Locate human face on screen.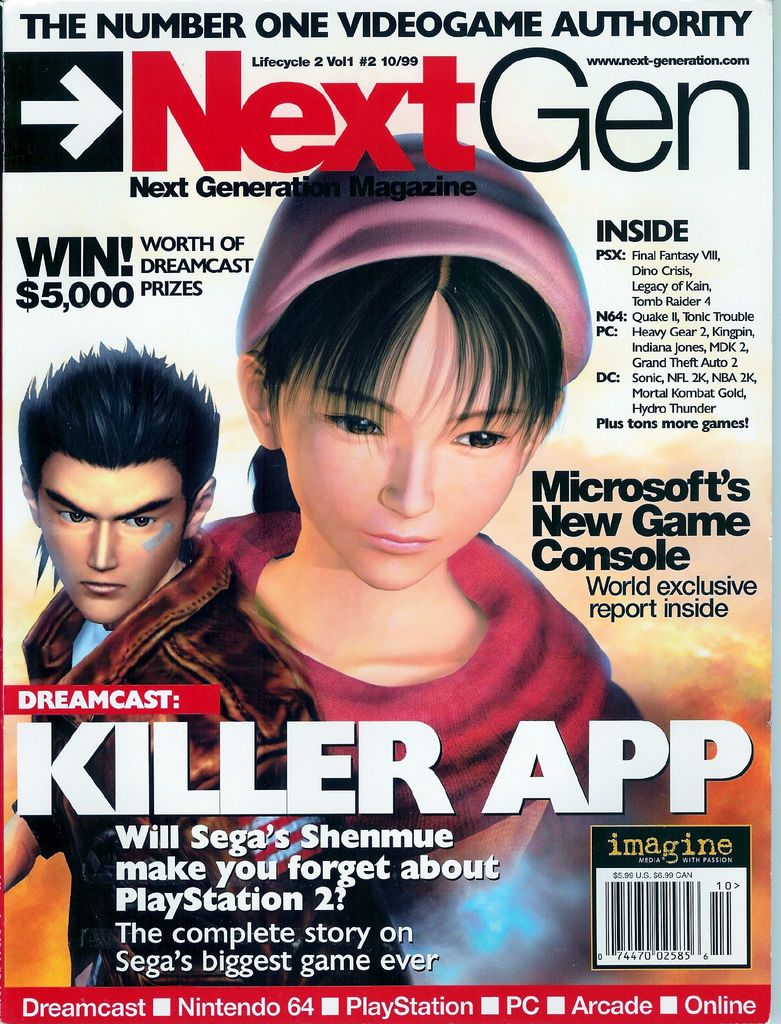
On screen at (36, 455, 186, 627).
